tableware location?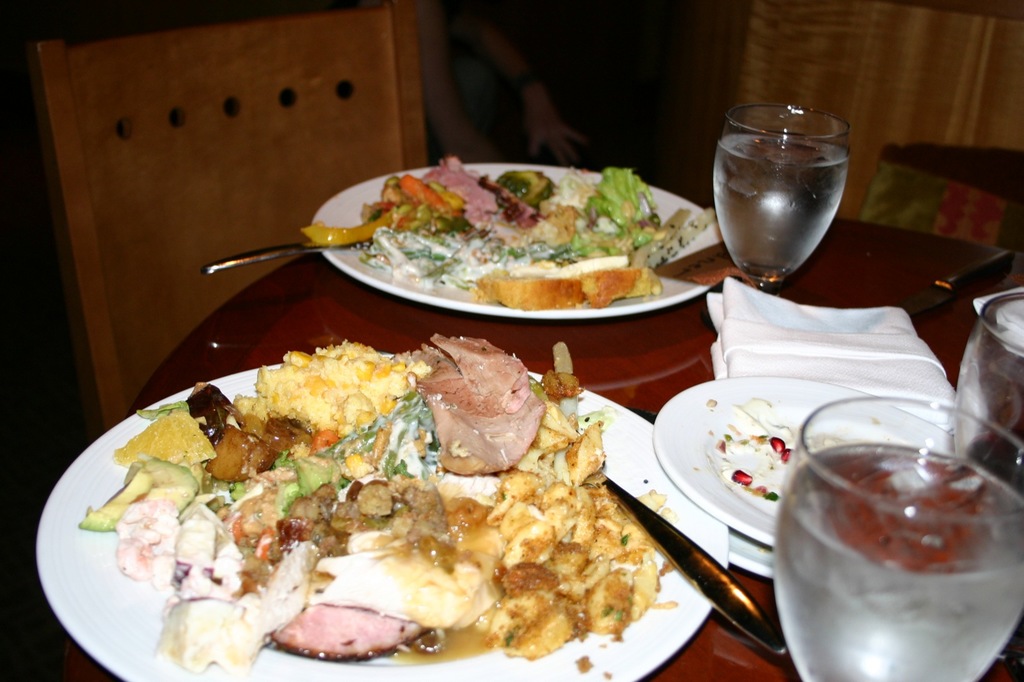
locate(308, 157, 740, 315)
